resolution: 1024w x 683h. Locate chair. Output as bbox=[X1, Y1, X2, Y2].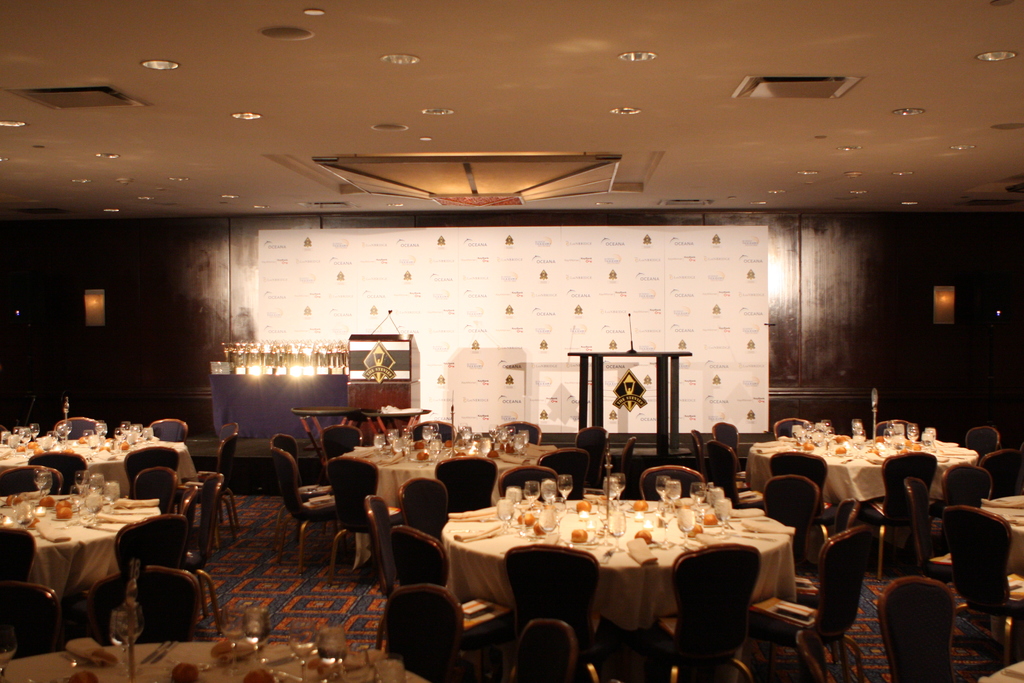
bbox=[713, 422, 748, 479].
